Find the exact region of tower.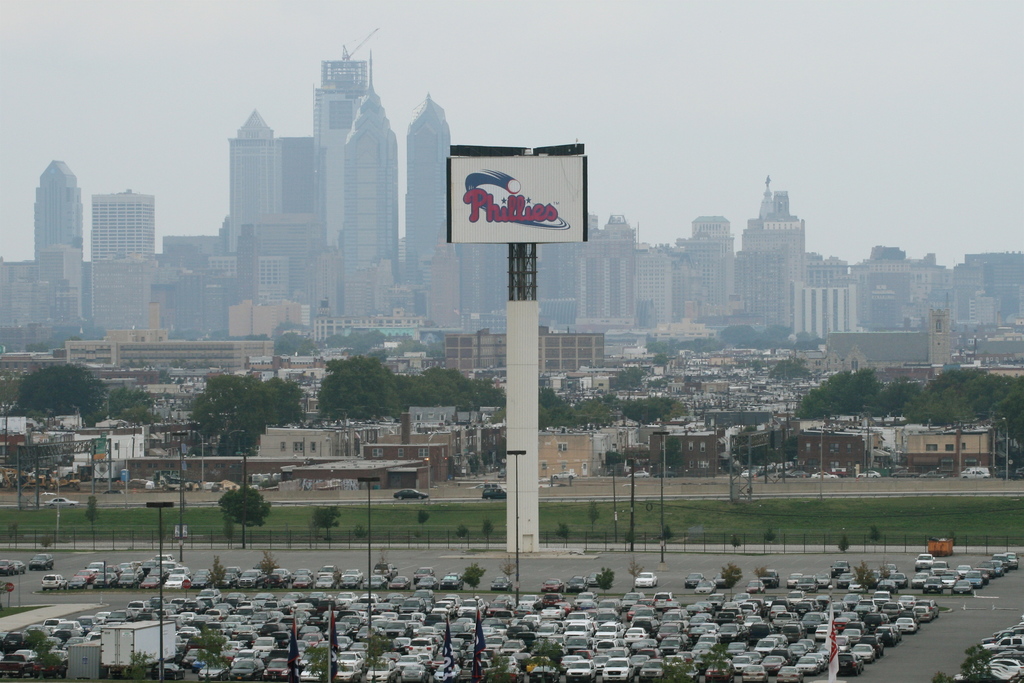
Exact region: locate(407, 95, 457, 278).
